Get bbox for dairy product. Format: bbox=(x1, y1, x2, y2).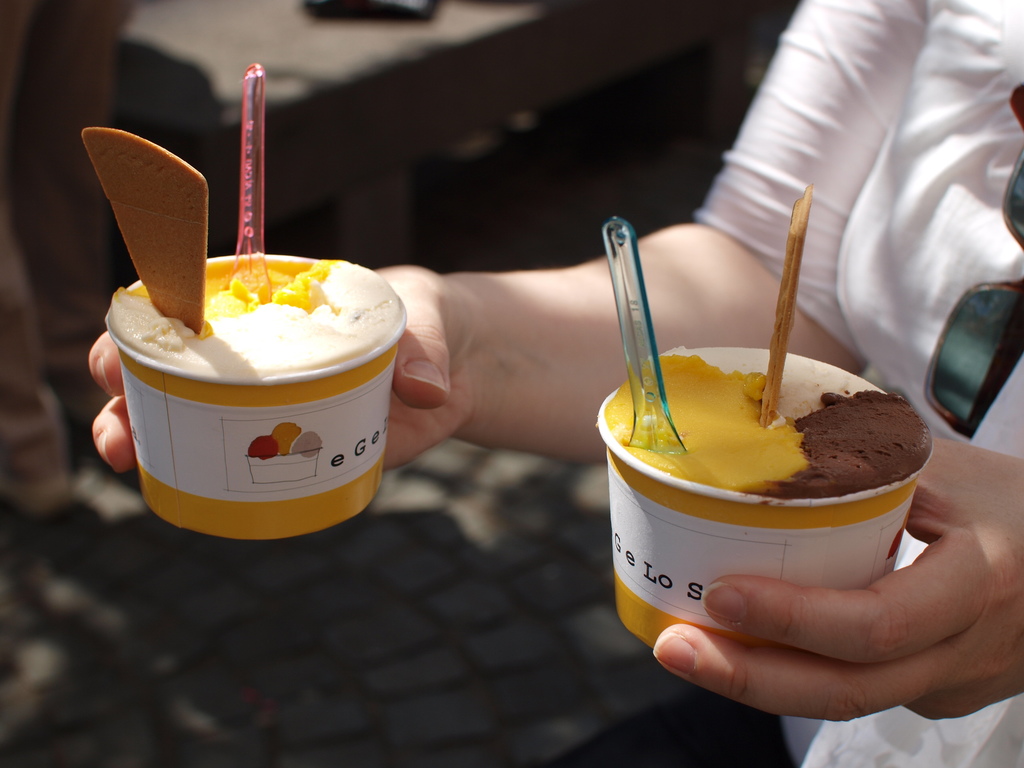
bbox=(108, 265, 410, 376).
